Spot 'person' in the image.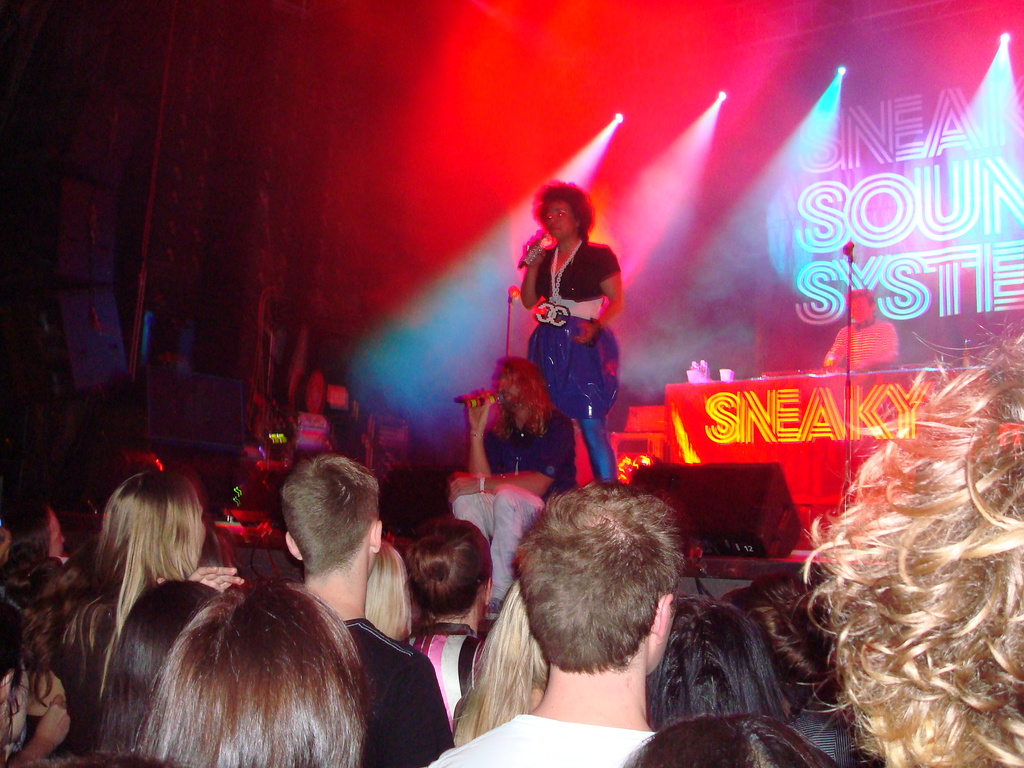
'person' found at x1=511, y1=172, x2=625, y2=501.
